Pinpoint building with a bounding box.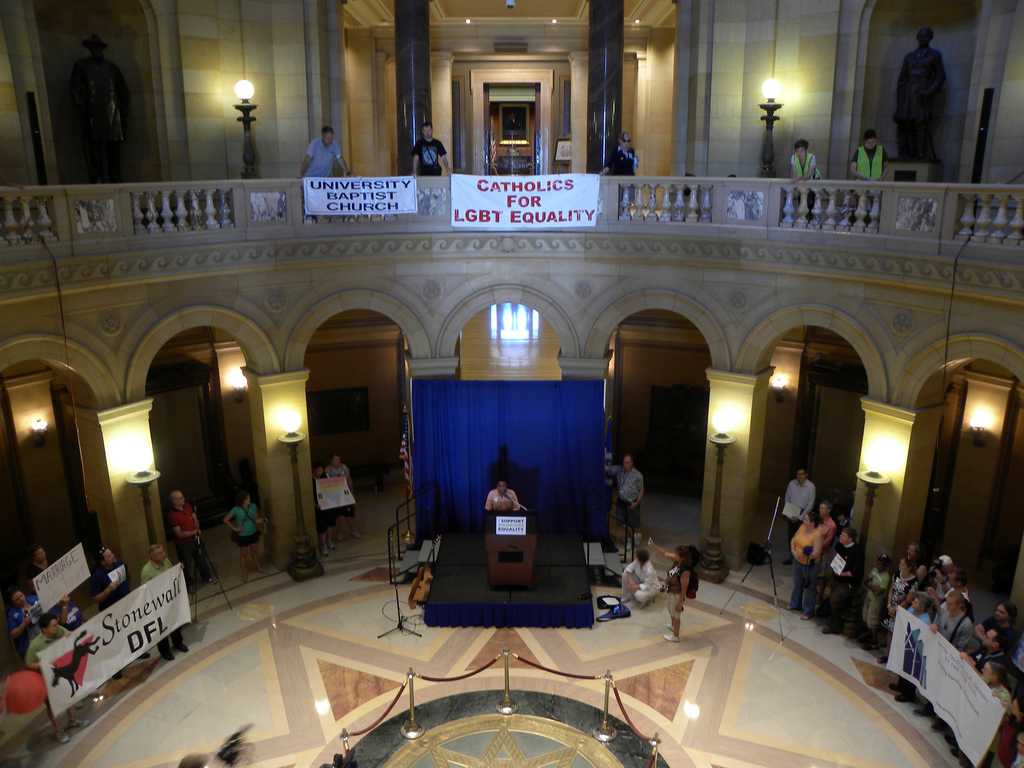
[0, 0, 1023, 767].
